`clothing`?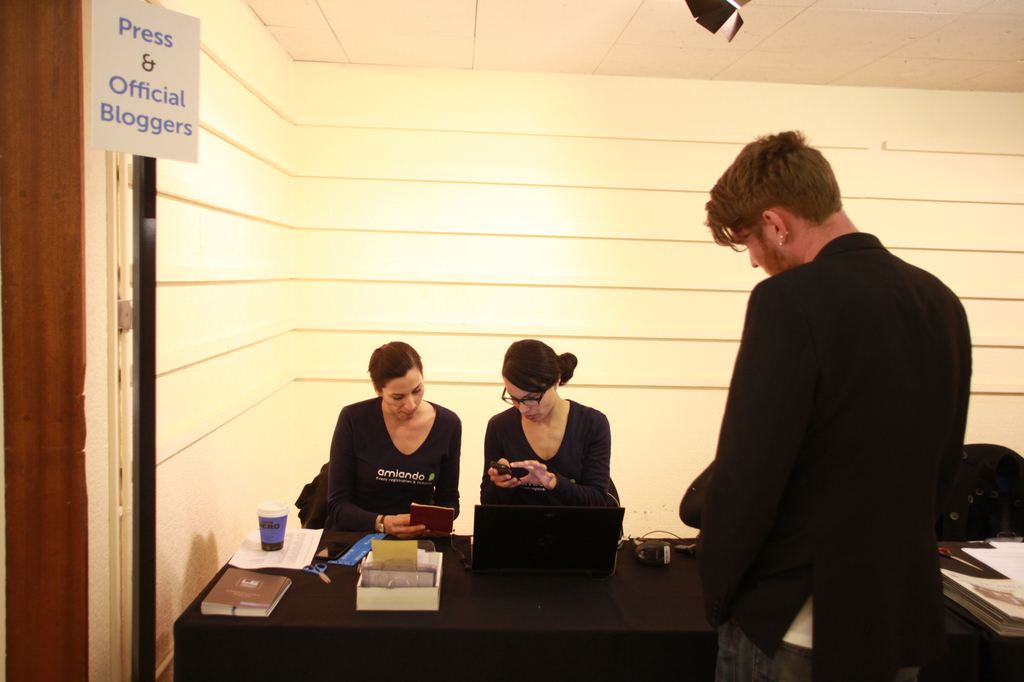
<bbox>485, 399, 624, 509</bbox>
